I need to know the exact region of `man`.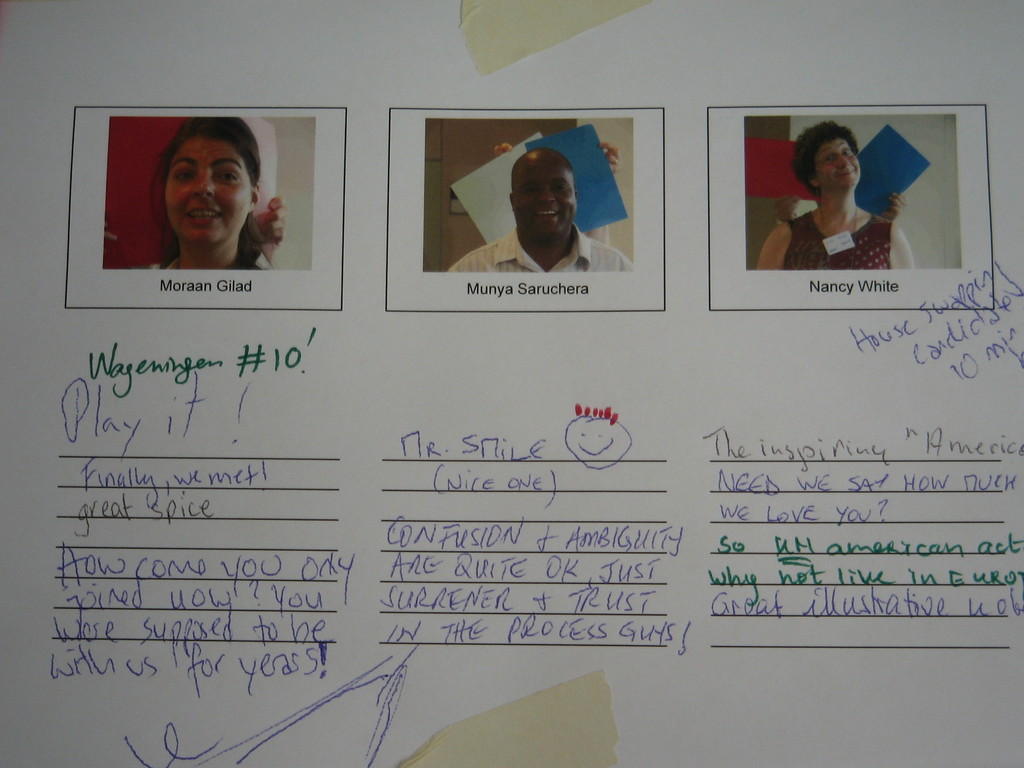
Region: <box>463,145,643,291</box>.
